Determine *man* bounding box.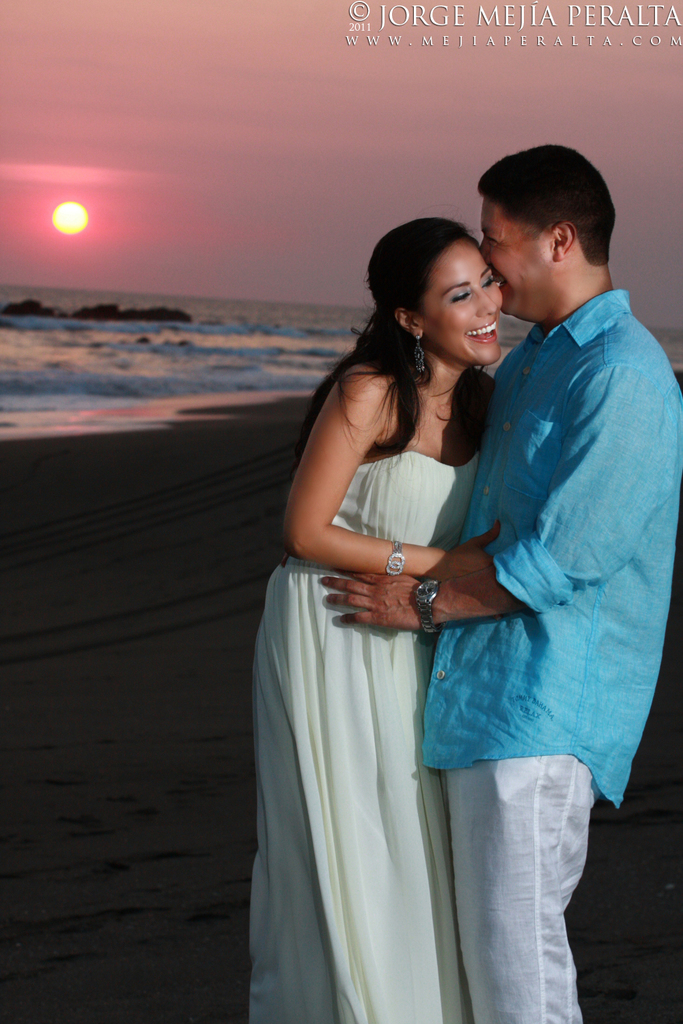
Determined: BBox(323, 145, 682, 1023).
